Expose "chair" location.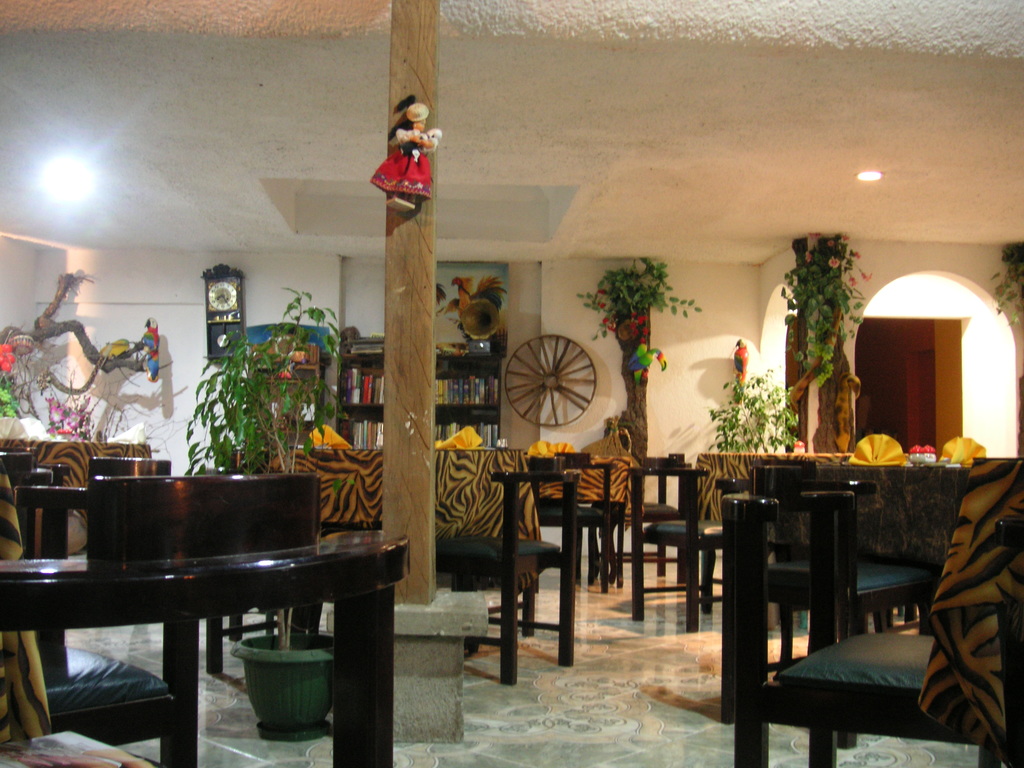
Exposed at <bbox>31, 630, 187, 766</bbox>.
